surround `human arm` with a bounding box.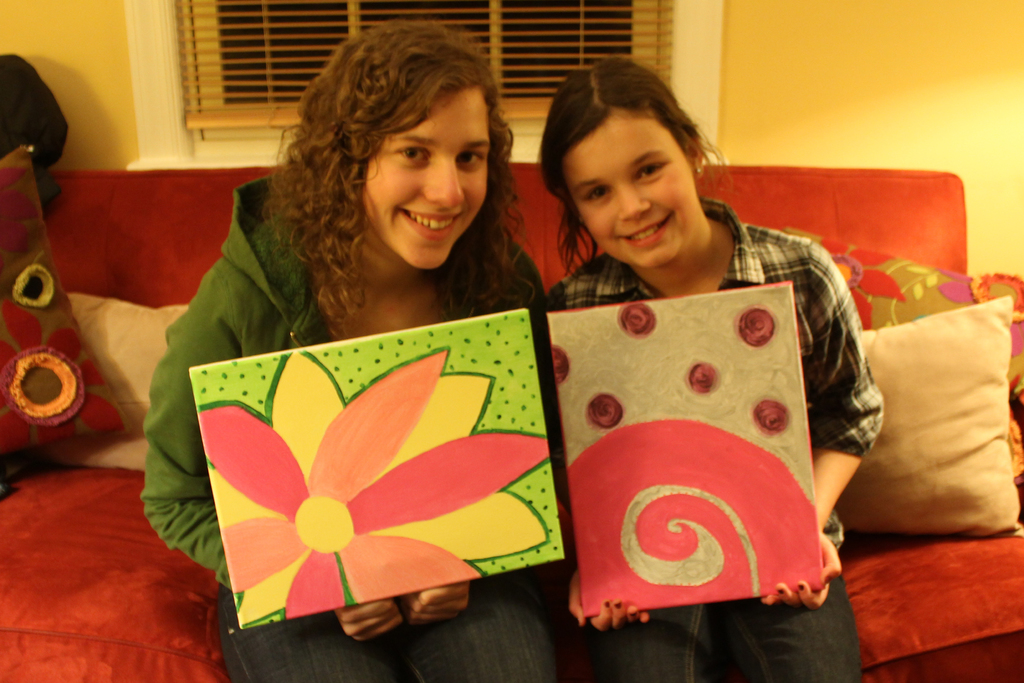
bbox=[554, 281, 647, 639].
